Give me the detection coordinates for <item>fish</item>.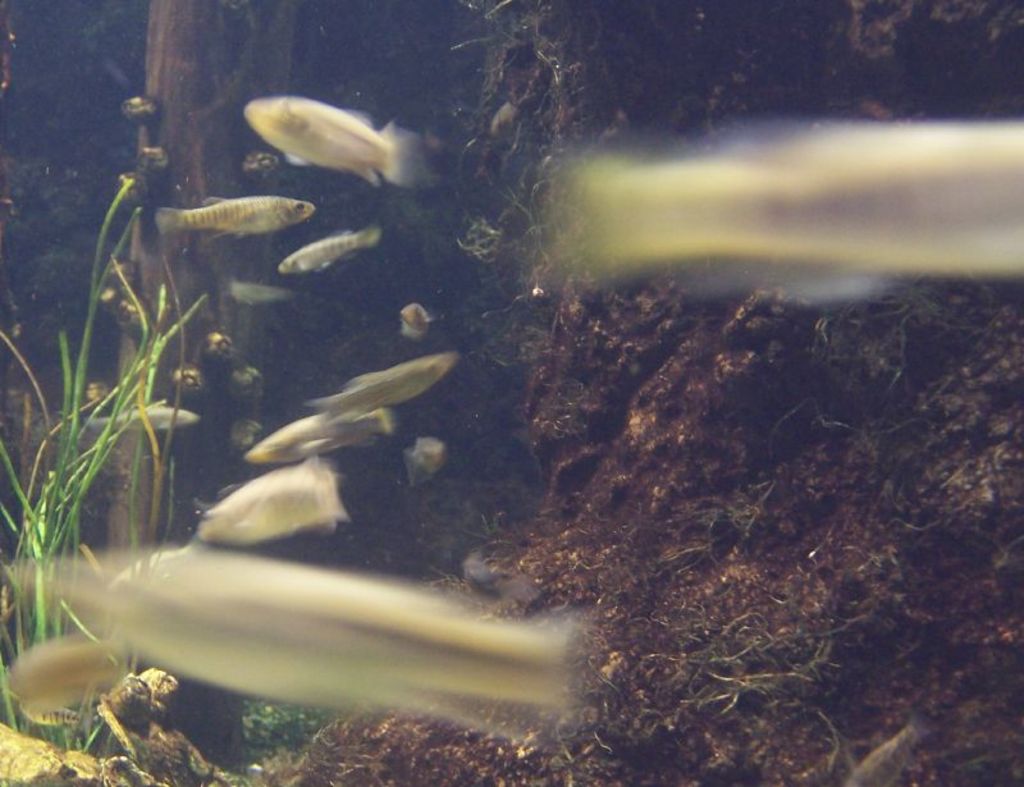
bbox=[0, 640, 123, 713].
